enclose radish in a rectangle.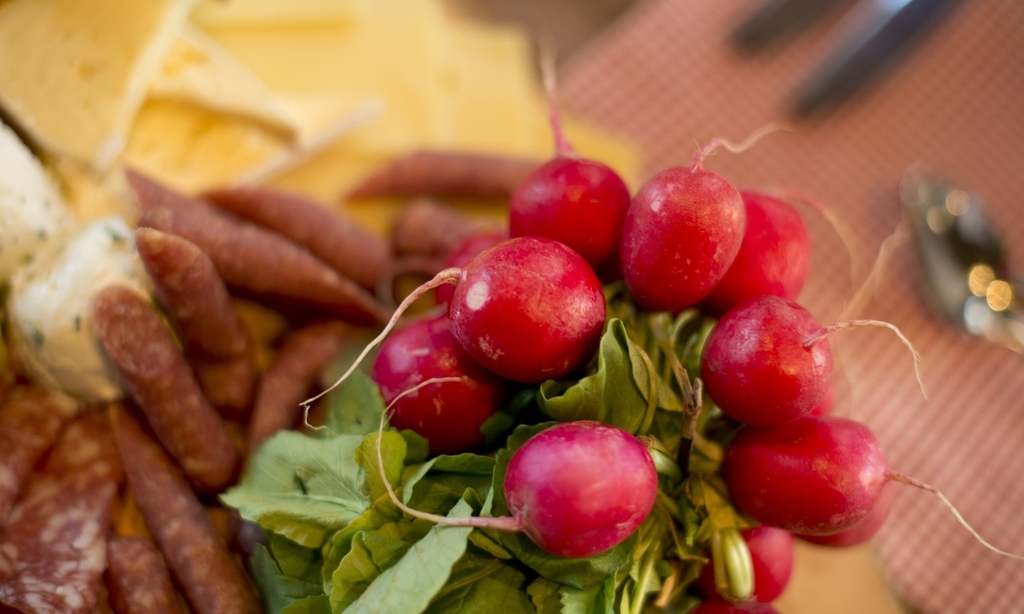
bbox(710, 190, 820, 301).
